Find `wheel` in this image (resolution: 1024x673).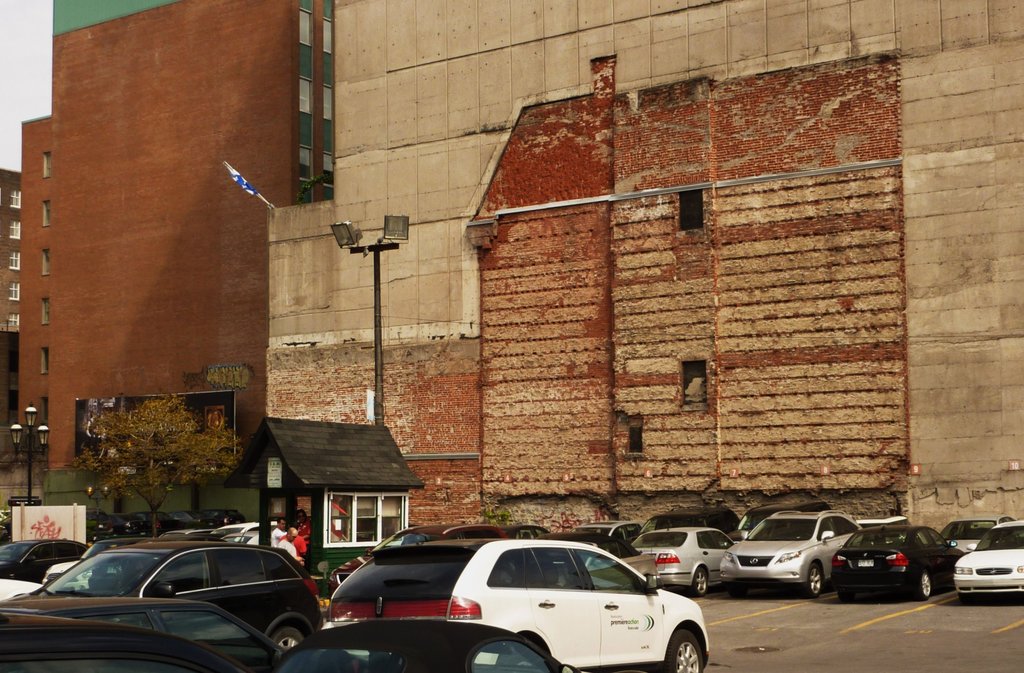
BBox(918, 573, 936, 601).
